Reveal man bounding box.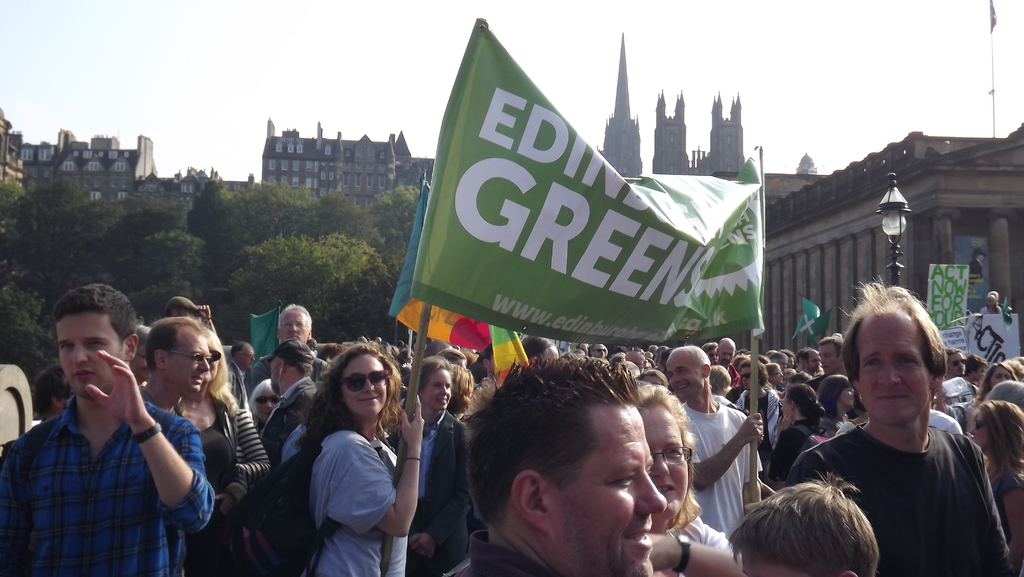
Revealed: (x1=232, y1=337, x2=254, y2=372).
